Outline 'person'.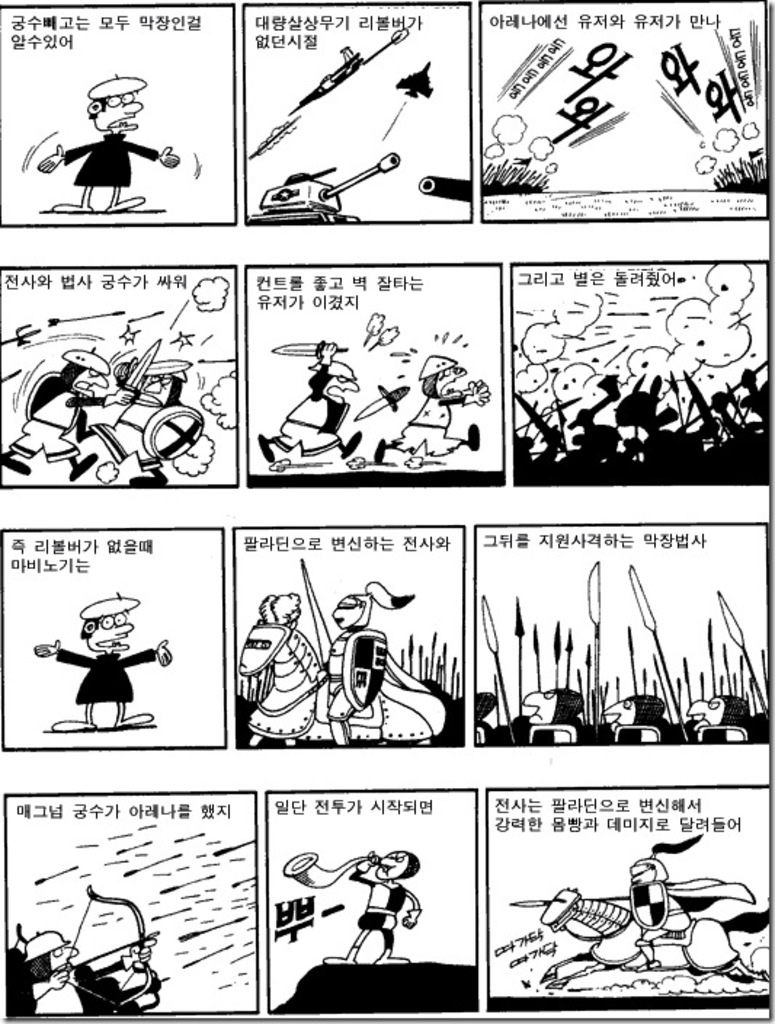
Outline: x1=321, y1=849, x2=423, y2=963.
